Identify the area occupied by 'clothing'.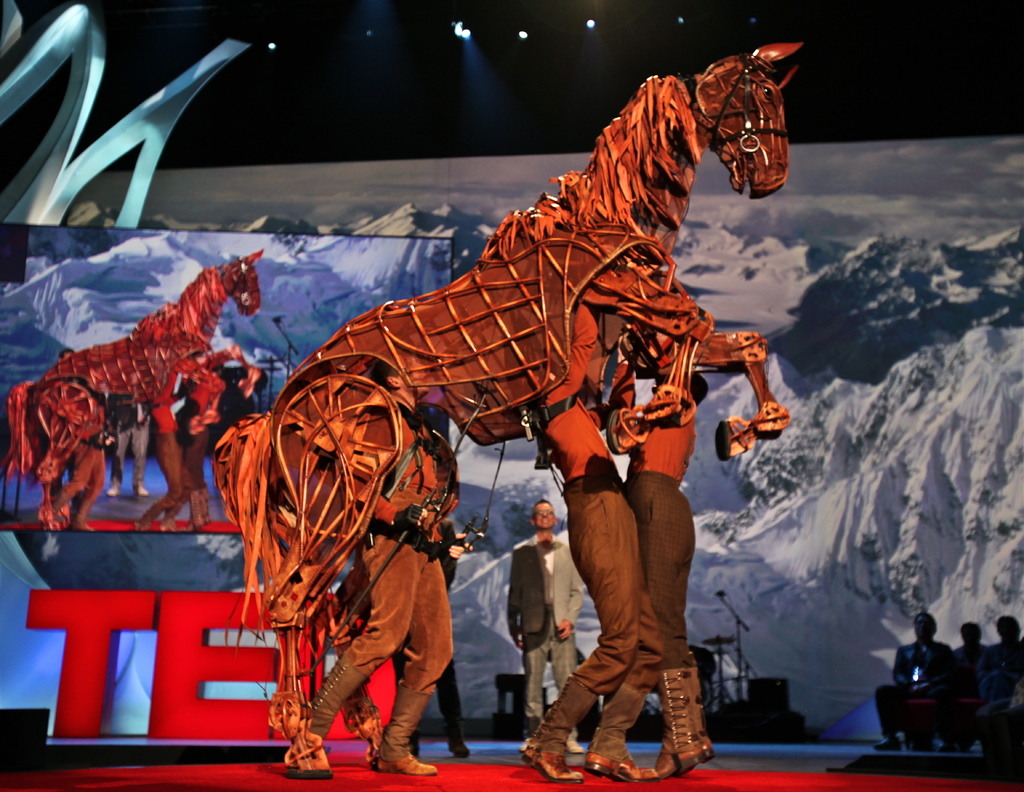
Area: select_region(330, 389, 457, 686).
